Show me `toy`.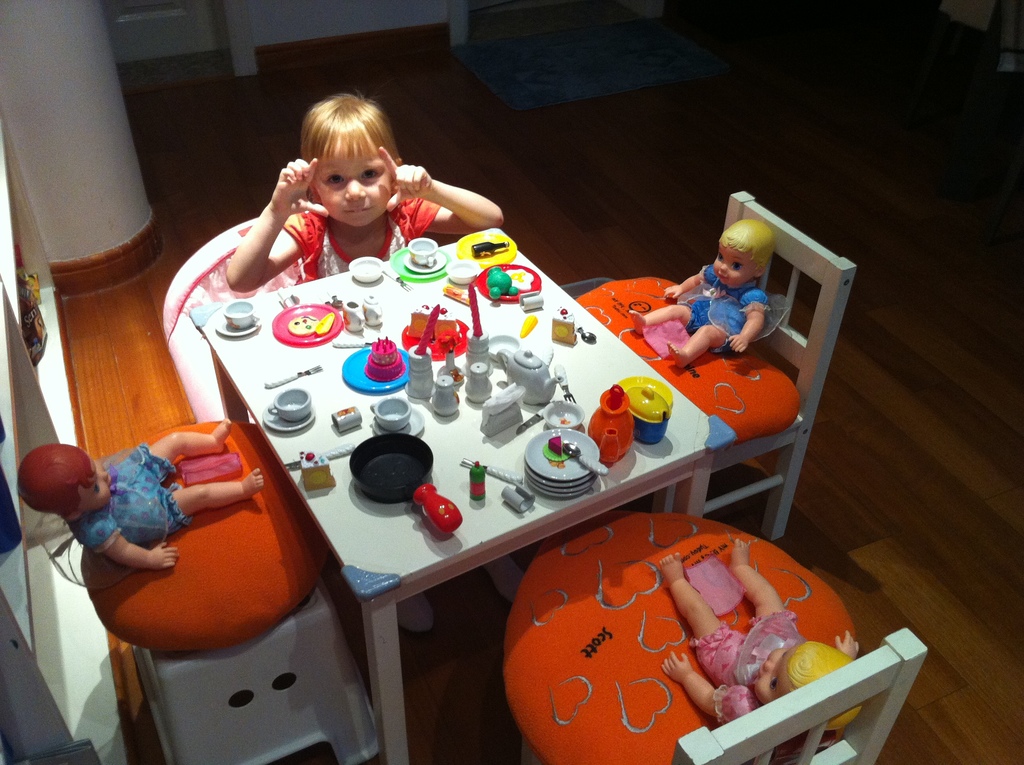
`toy` is here: bbox(472, 238, 511, 259).
